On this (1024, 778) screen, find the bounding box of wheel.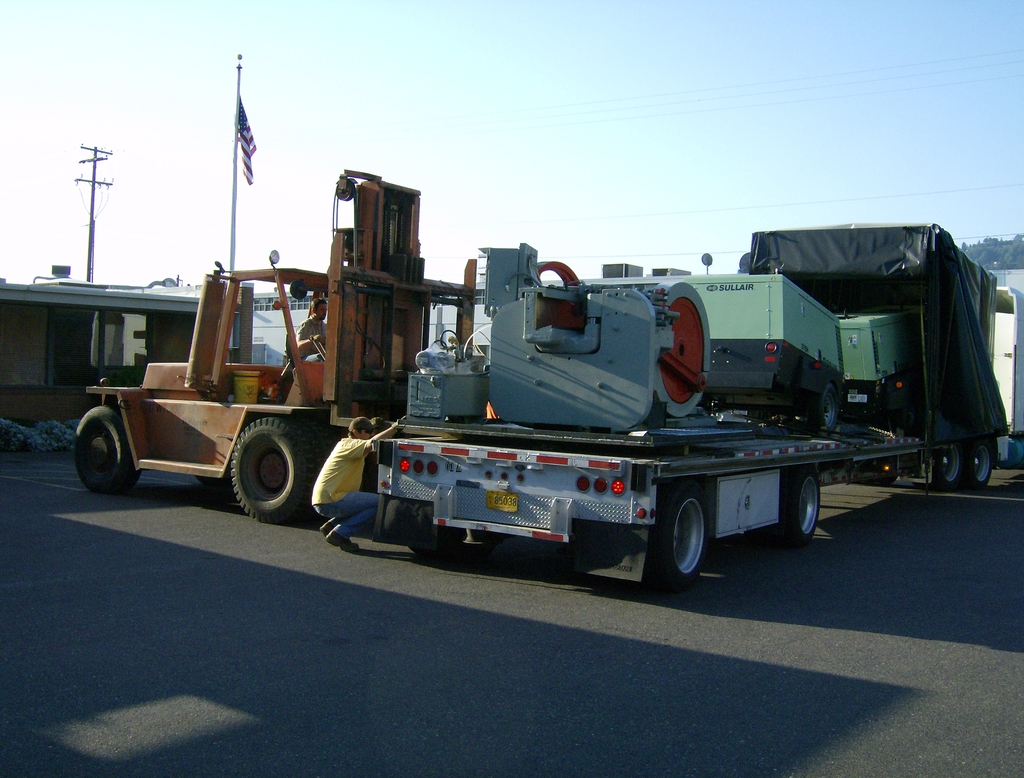
Bounding box: left=813, top=386, right=840, bottom=433.
